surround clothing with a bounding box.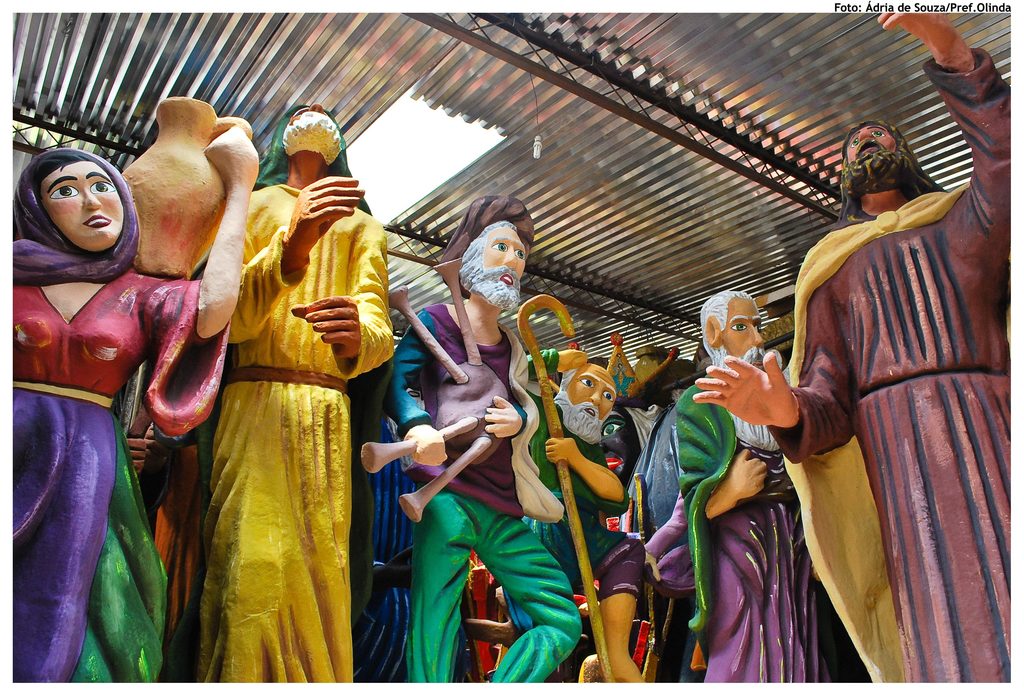
{"left": 525, "top": 349, "right": 645, "bottom": 678}.
